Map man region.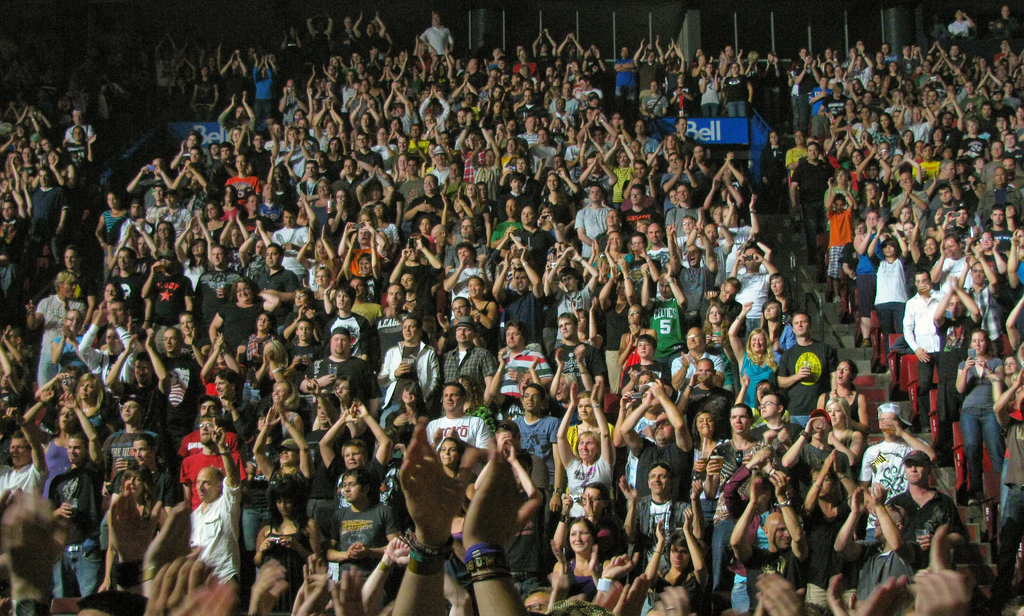
Mapped to x1=399, y1=158, x2=424, y2=239.
